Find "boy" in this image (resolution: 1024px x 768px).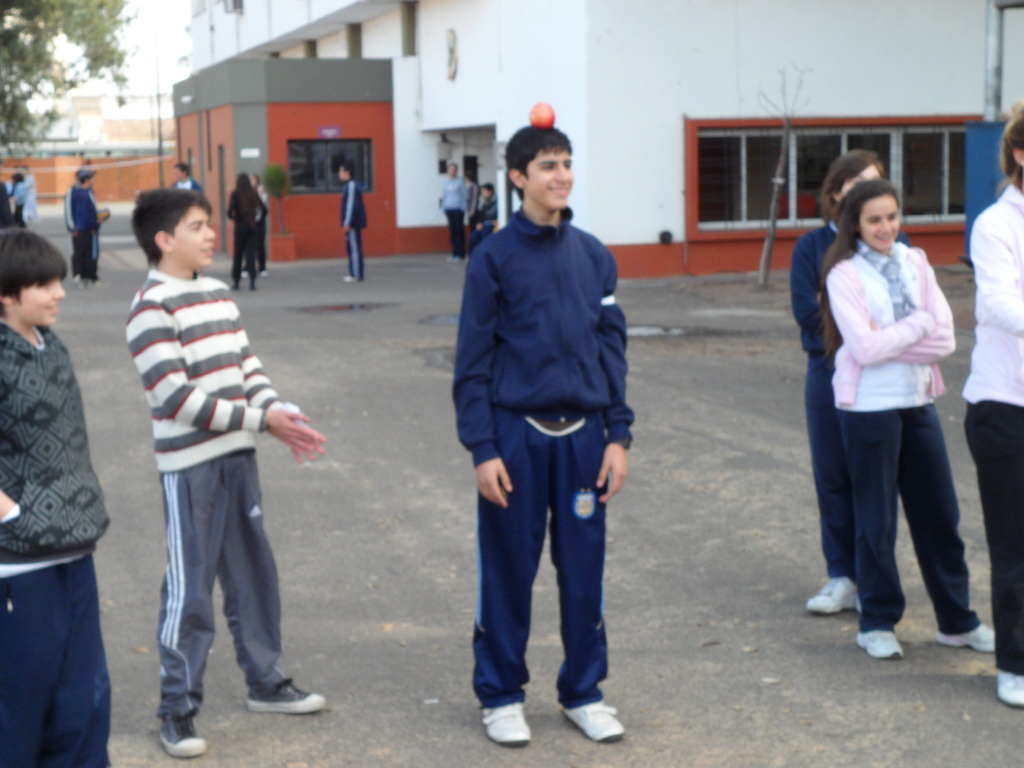
BBox(451, 125, 633, 748).
